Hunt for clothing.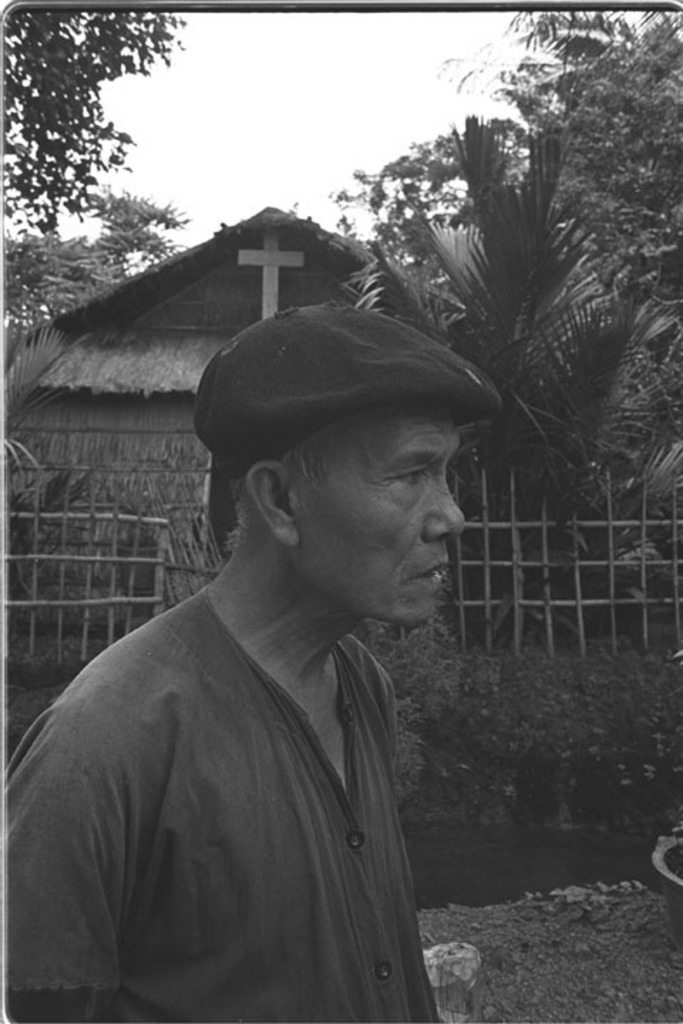
Hunted down at select_region(17, 515, 480, 1006).
